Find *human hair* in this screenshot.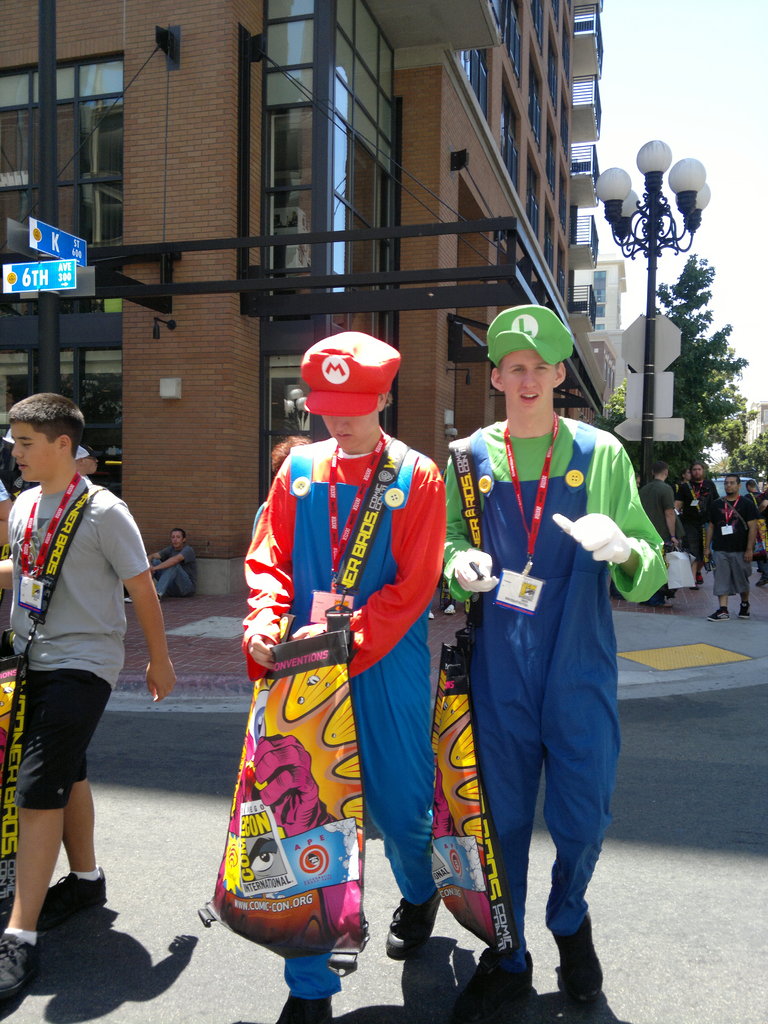
The bounding box for *human hair* is [left=10, top=390, right=82, bottom=464].
